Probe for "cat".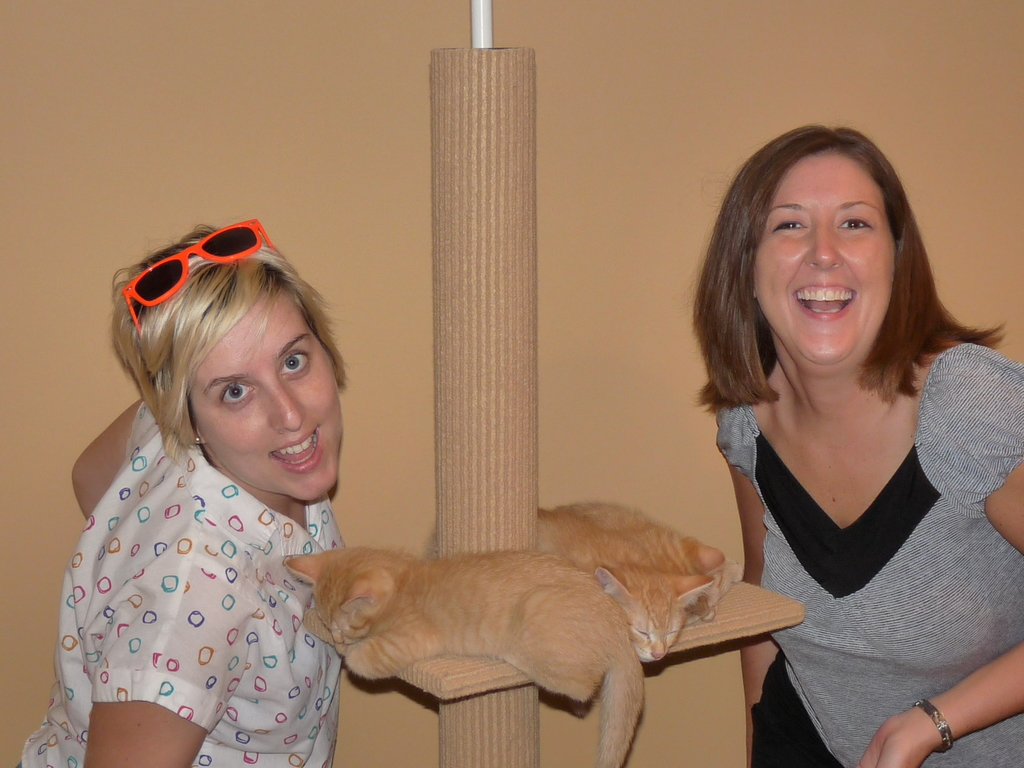
Probe result: 286,547,647,767.
